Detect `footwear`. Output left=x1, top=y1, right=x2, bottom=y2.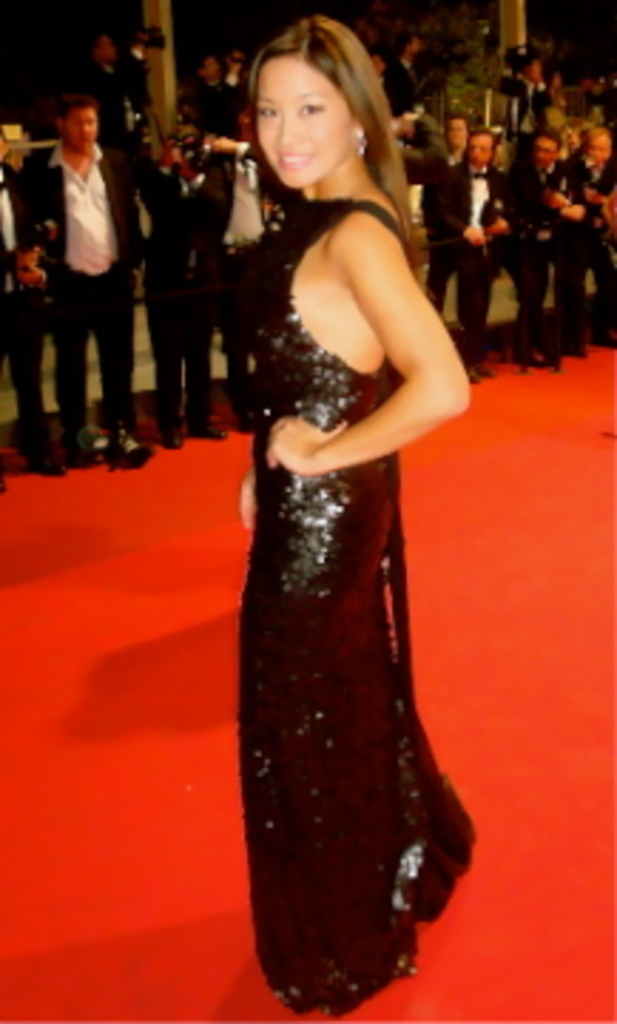
left=159, top=424, right=173, bottom=449.
